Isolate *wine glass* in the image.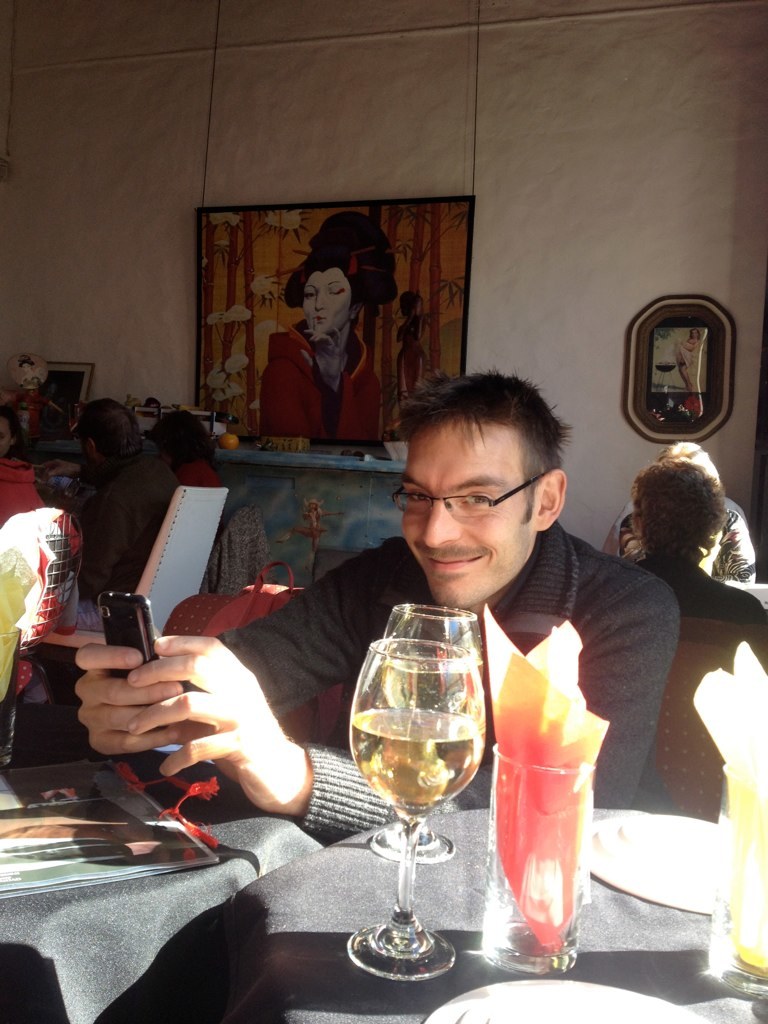
Isolated region: l=344, t=639, r=483, b=979.
